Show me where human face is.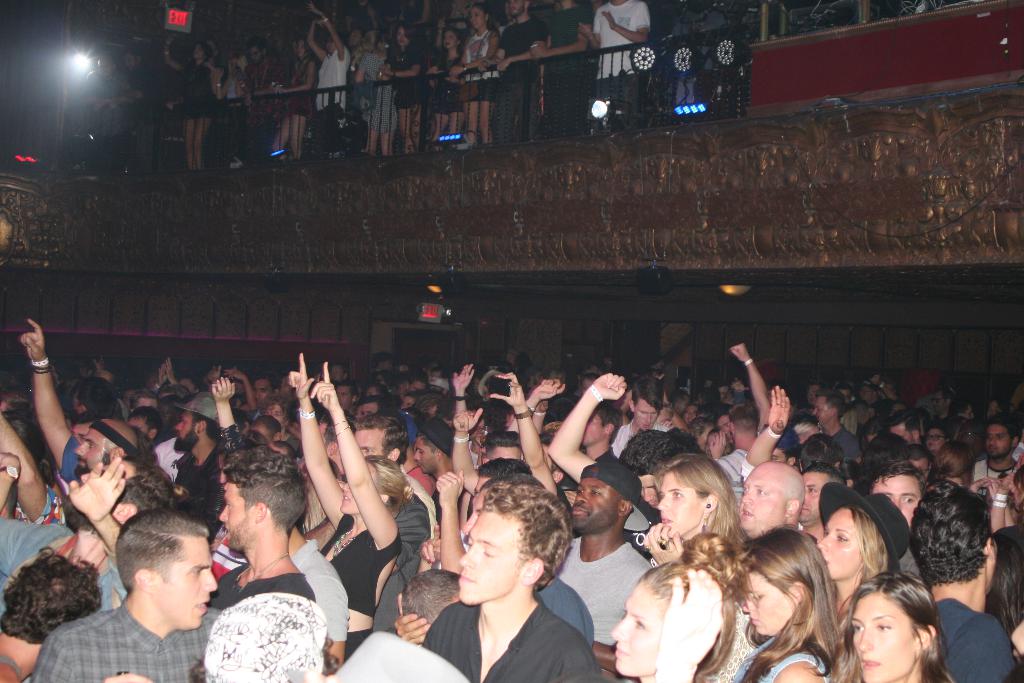
human face is at {"left": 742, "top": 470, "right": 782, "bottom": 527}.
